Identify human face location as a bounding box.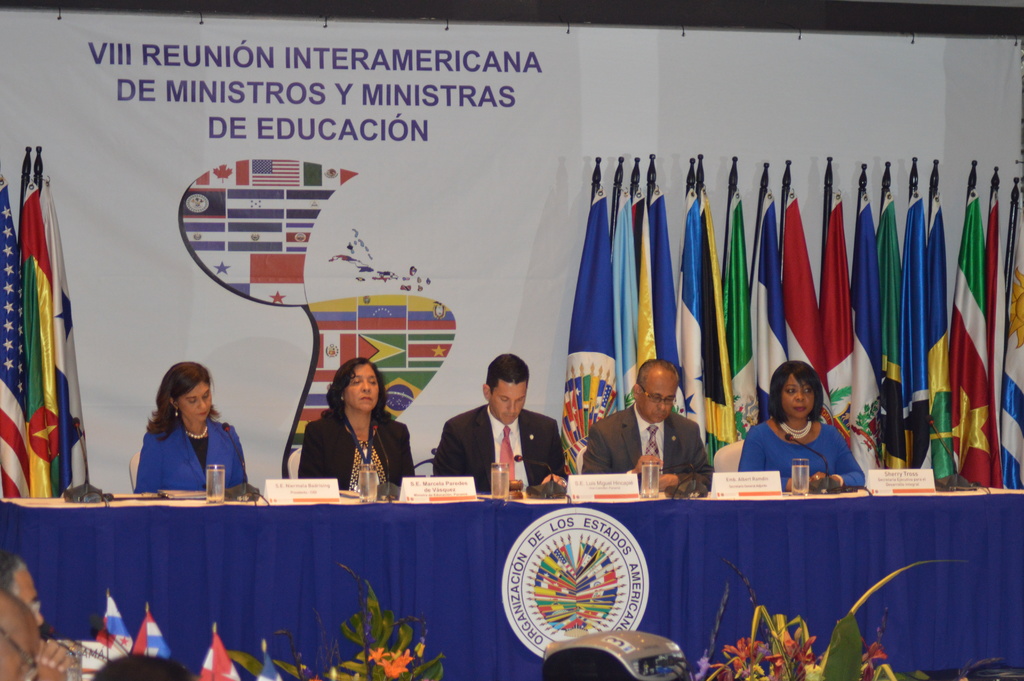
crop(780, 366, 814, 416).
